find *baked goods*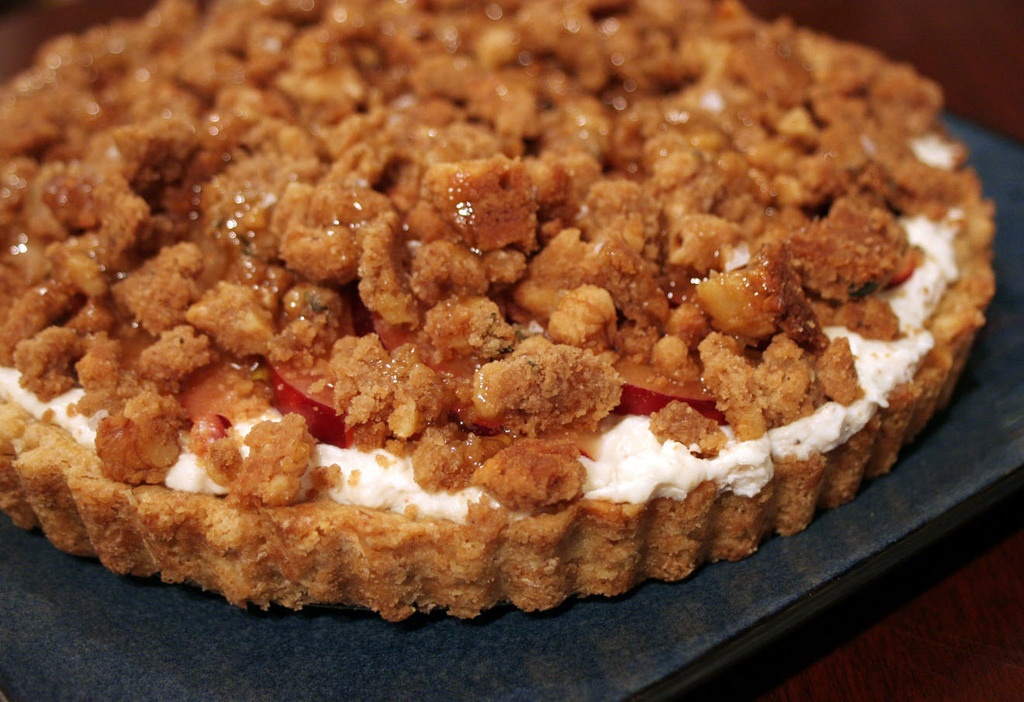
[left=0, top=0, right=995, bottom=623]
